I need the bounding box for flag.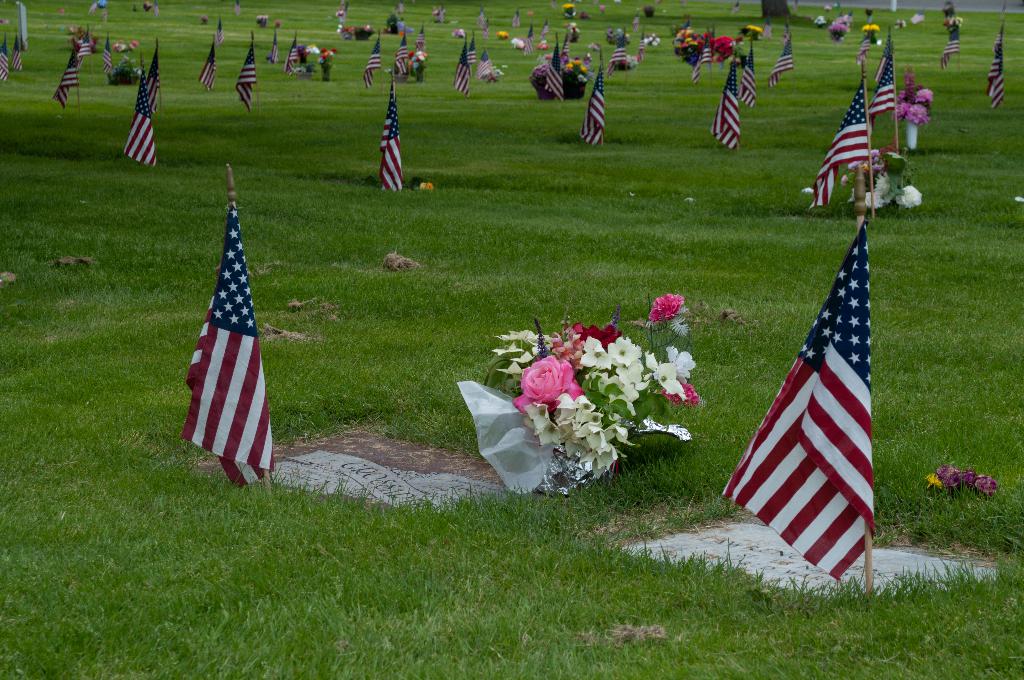
Here it is: <bbox>81, 28, 92, 54</bbox>.
